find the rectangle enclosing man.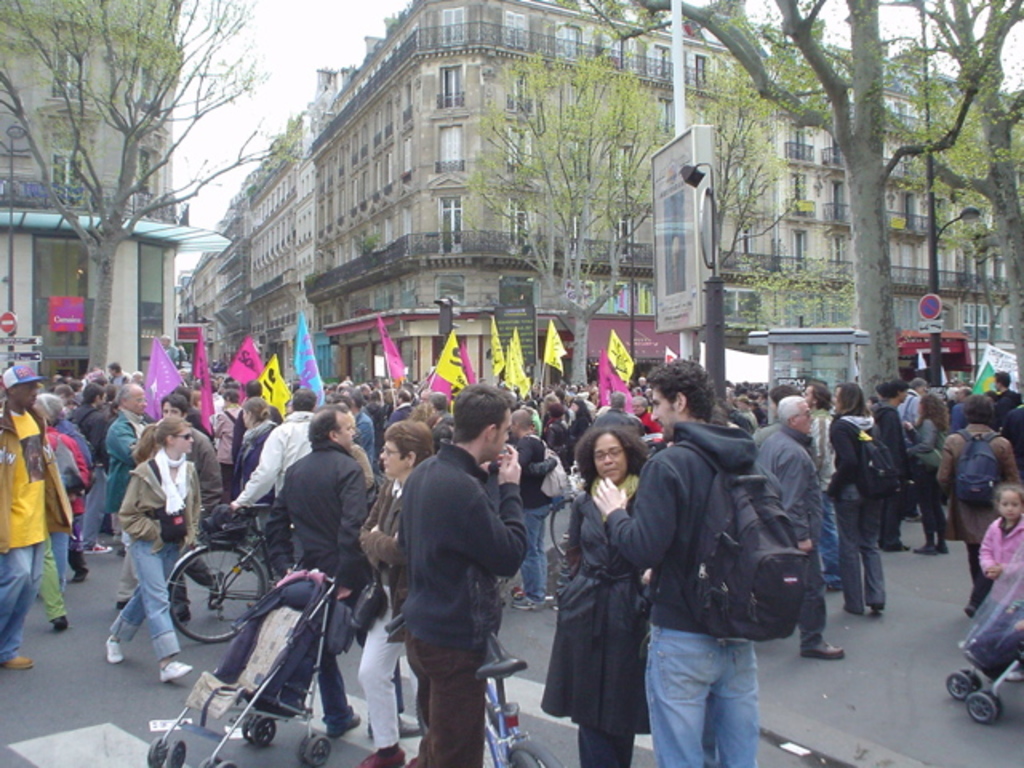
locate(762, 389, 848, 658).
